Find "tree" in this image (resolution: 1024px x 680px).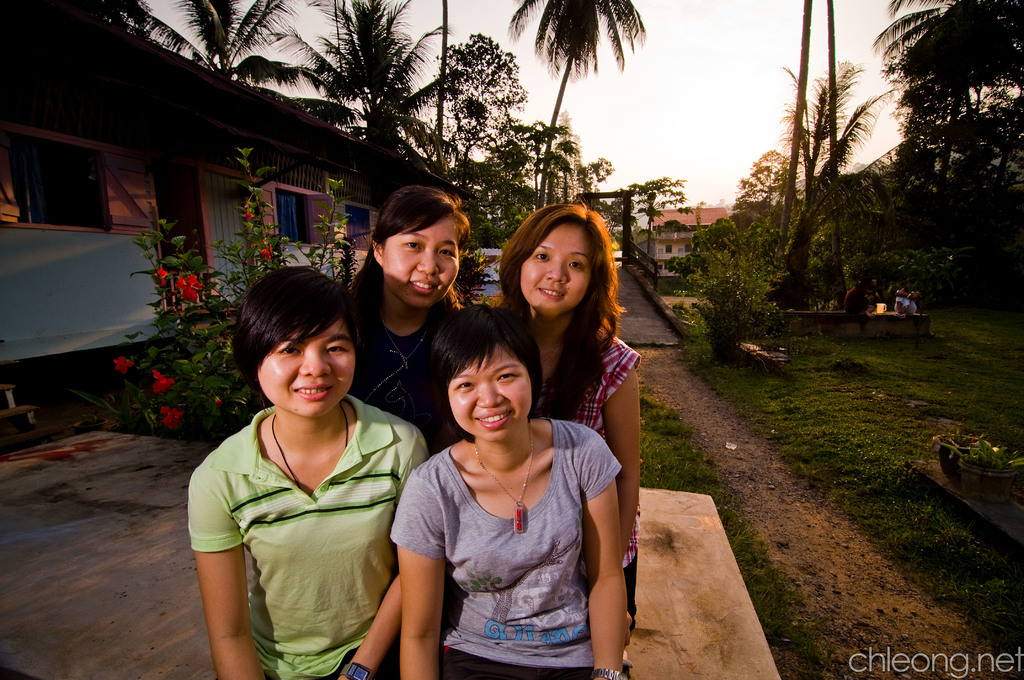
118, 0, 302, 100.
